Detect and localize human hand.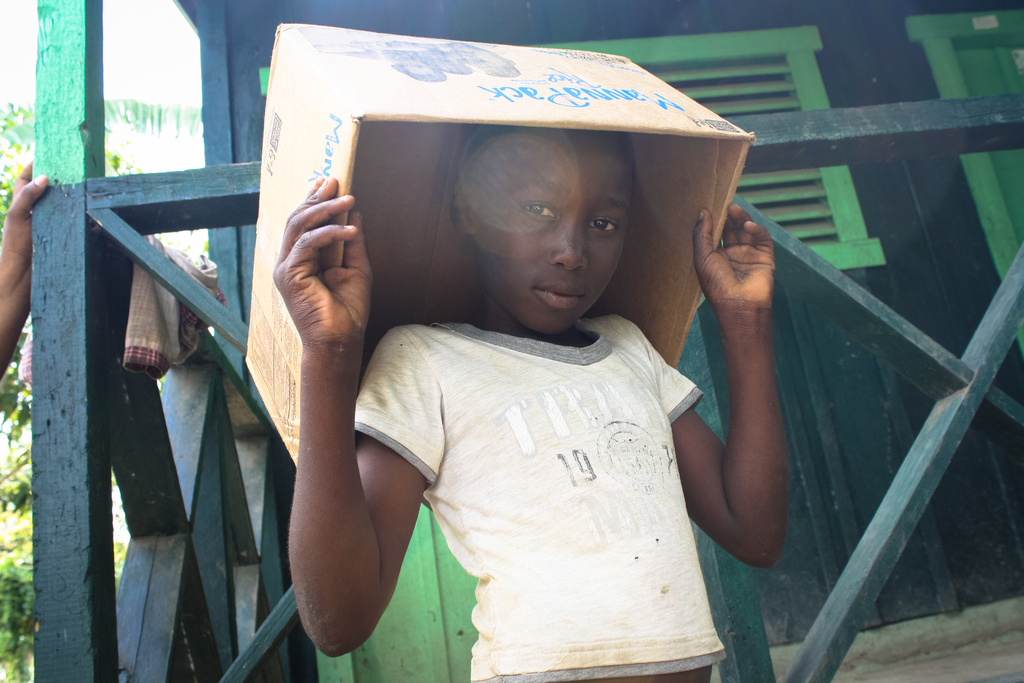
Localized at bbox=(686, 190, 798, 381).
